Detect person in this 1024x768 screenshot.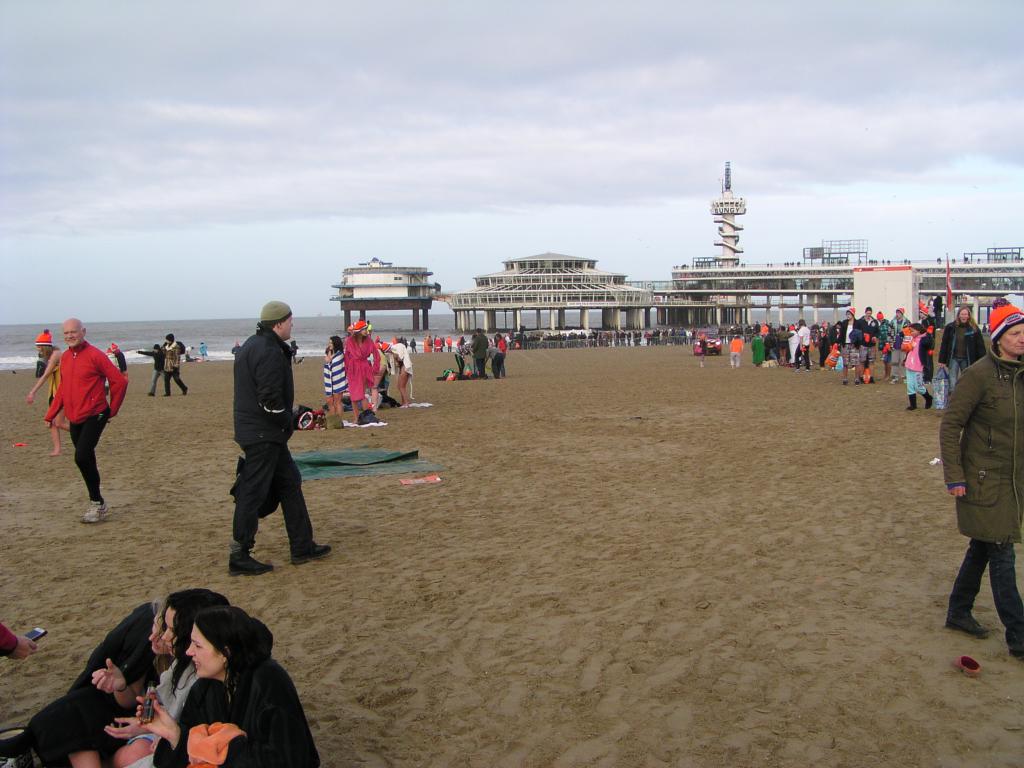
Detection: (289,338,299,363).
